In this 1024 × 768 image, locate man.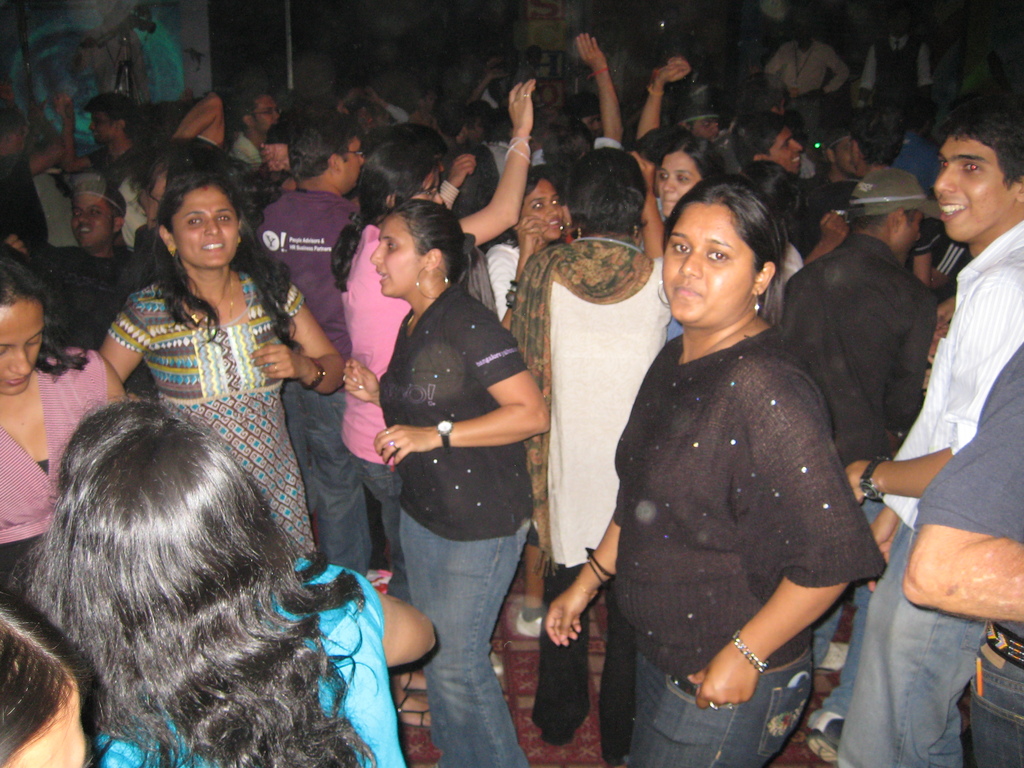
Bounding box: detection(898, 343, 1023, 766).
